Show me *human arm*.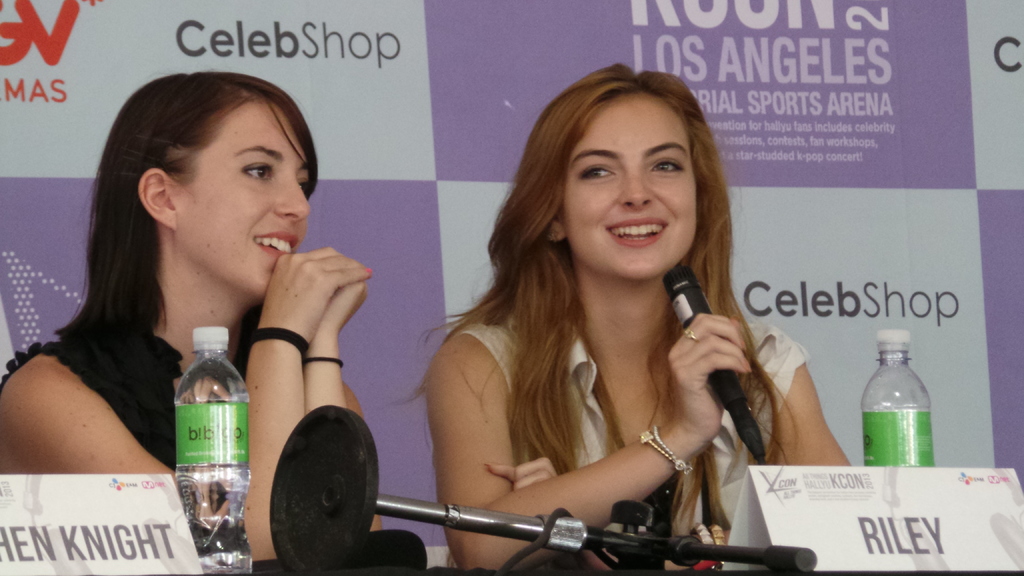
*human arm* is here: [x1=0, y1=230, x2=354, y2=424].
